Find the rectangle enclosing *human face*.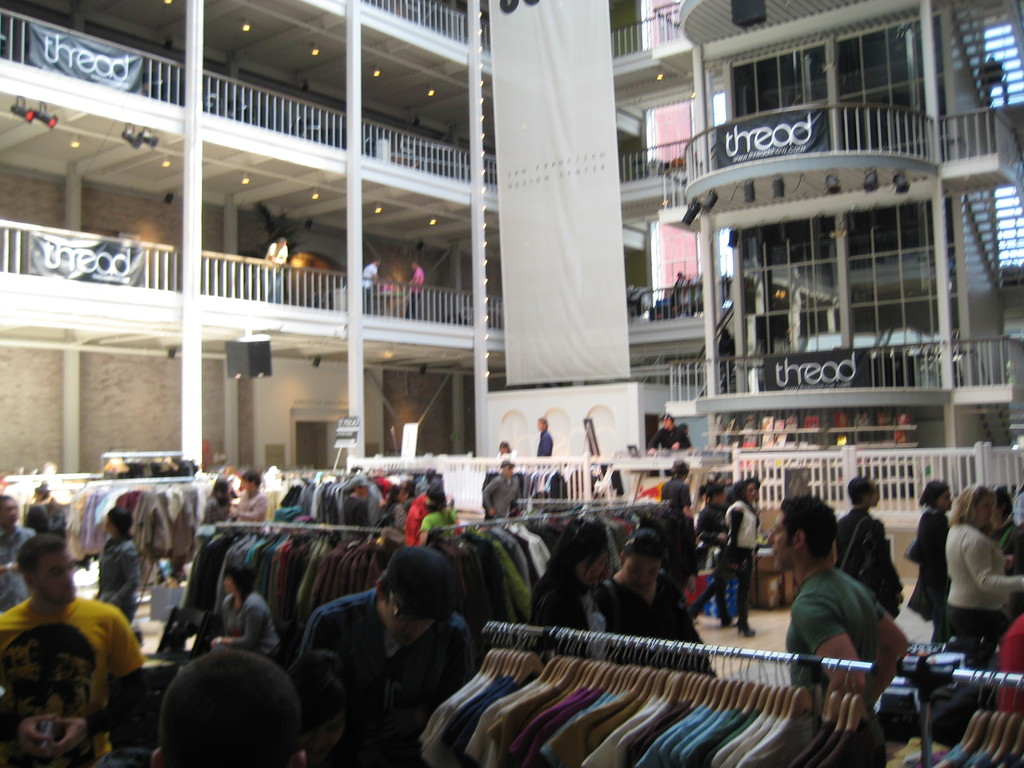
<bbox>930, 482, 959, 519</bbox>.
